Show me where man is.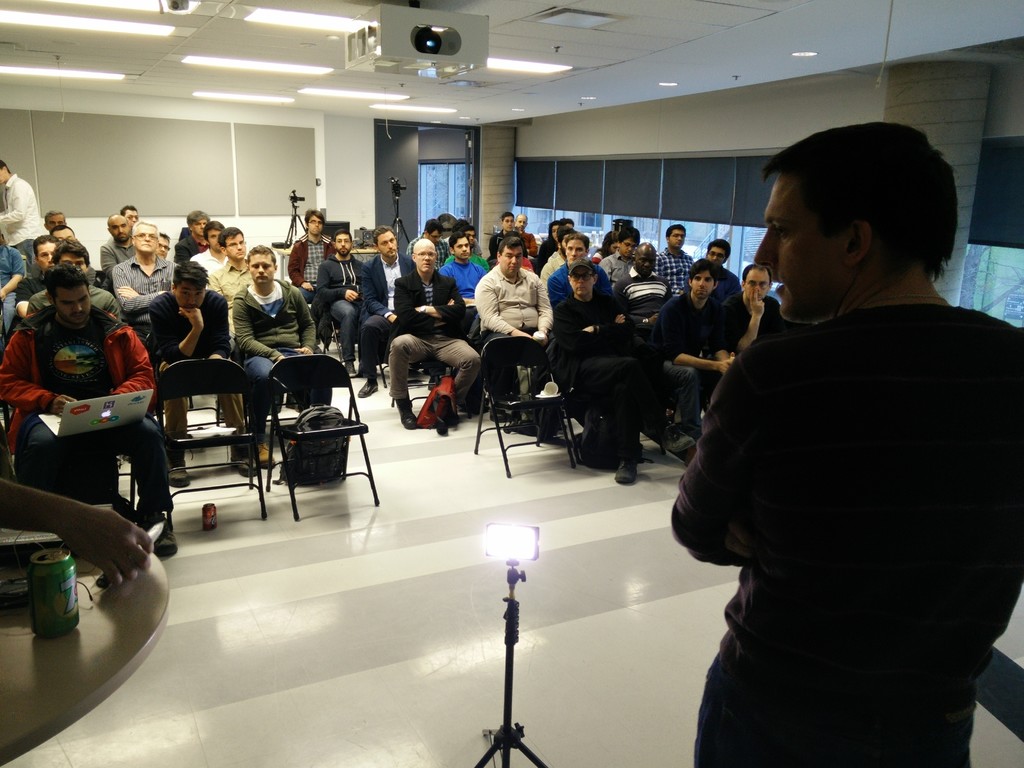
man is at box=[355, 225, 410, 399].
